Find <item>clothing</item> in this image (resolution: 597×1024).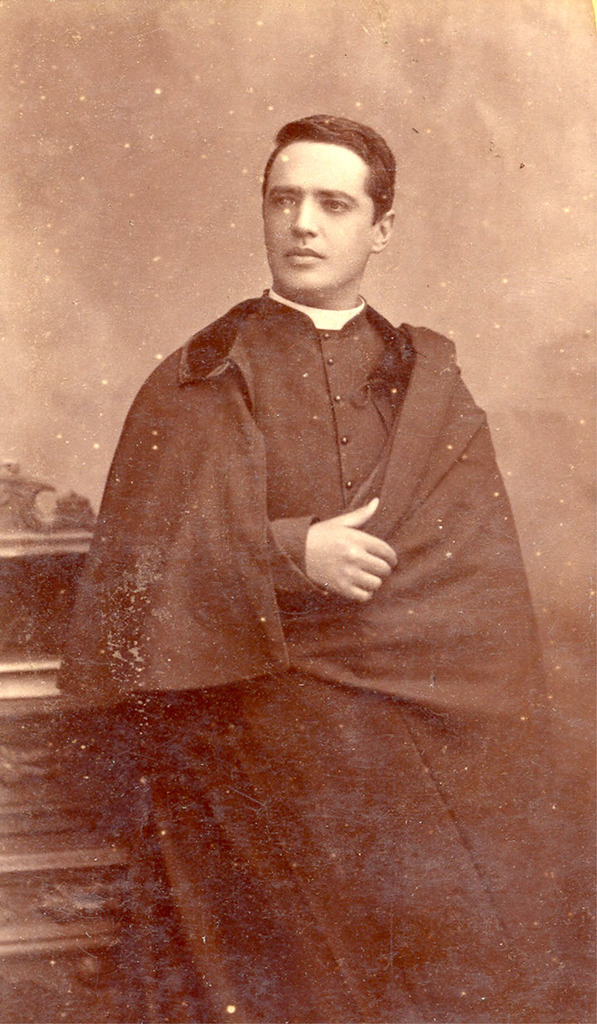
locate(39, 192, 543, 1008).
